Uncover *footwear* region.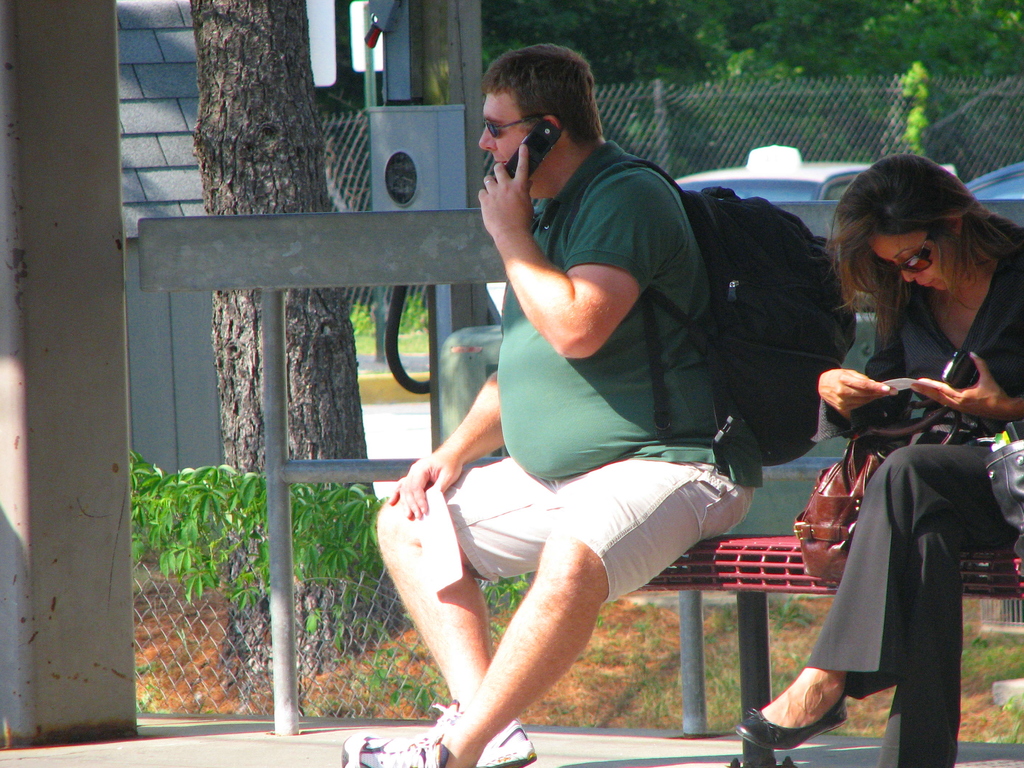
Uncovered: (x1=474, y1=715, x2=534, y2=767).
